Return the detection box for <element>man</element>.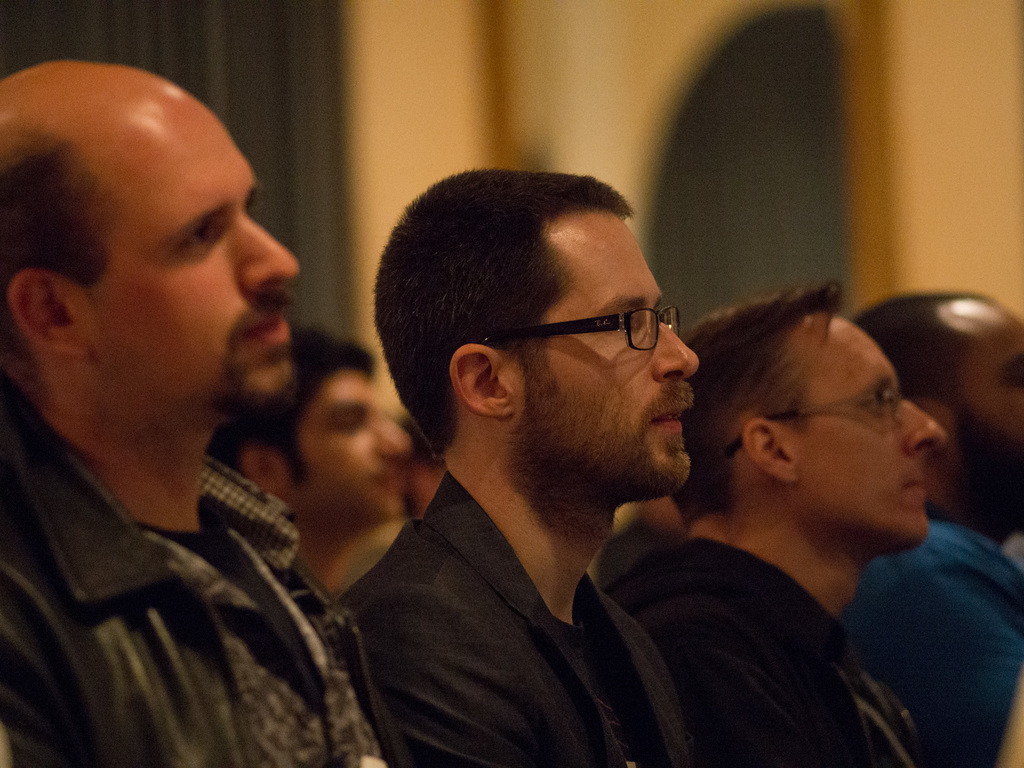
select_region(0, 61, 399, 767).
